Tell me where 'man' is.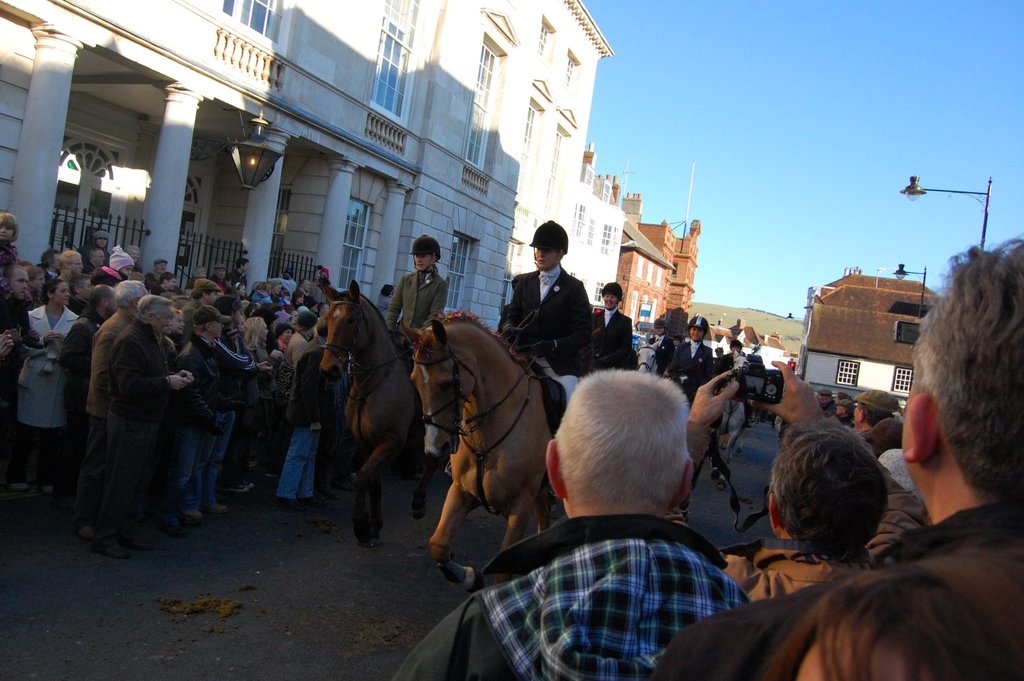
'man' is at pyautogui.locateOnScreen(0, 268, 33, 378).
